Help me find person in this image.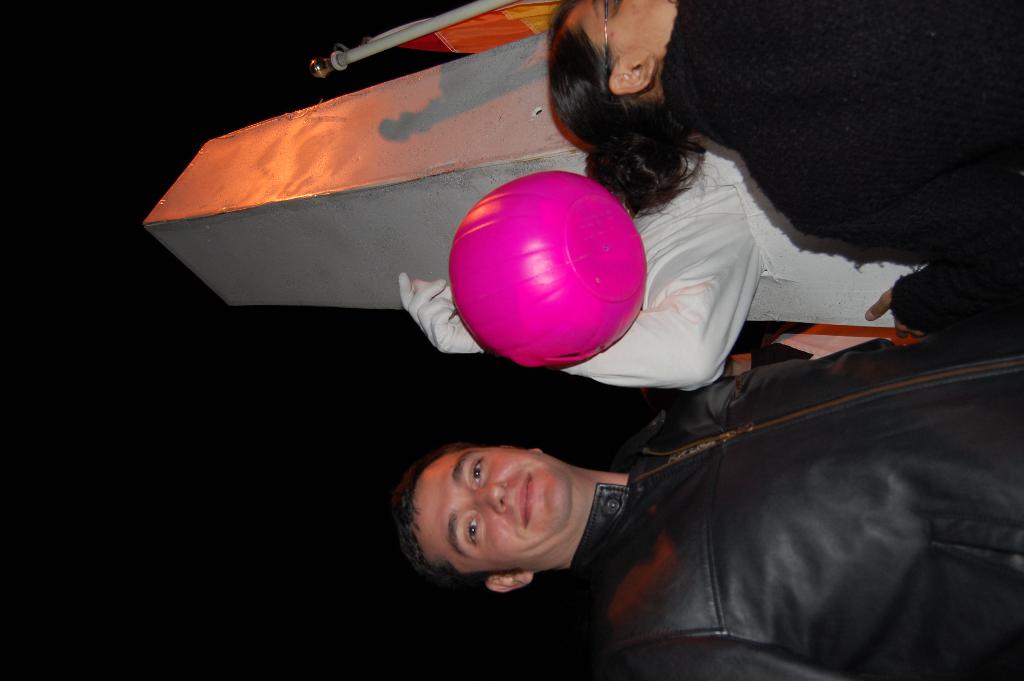
Found it: {"x1": 548, "y1": 0, "x2": 1023, "y2": 340}.
